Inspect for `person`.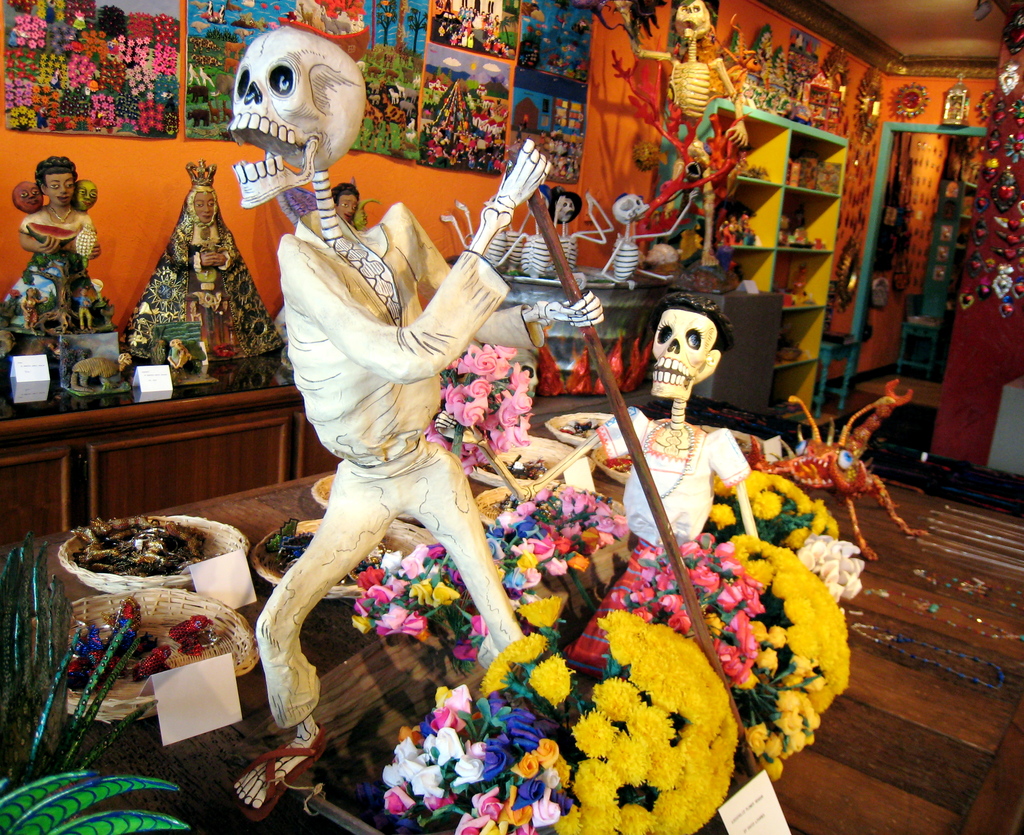
Inspection: BBox(333, 179, 363, 221).
